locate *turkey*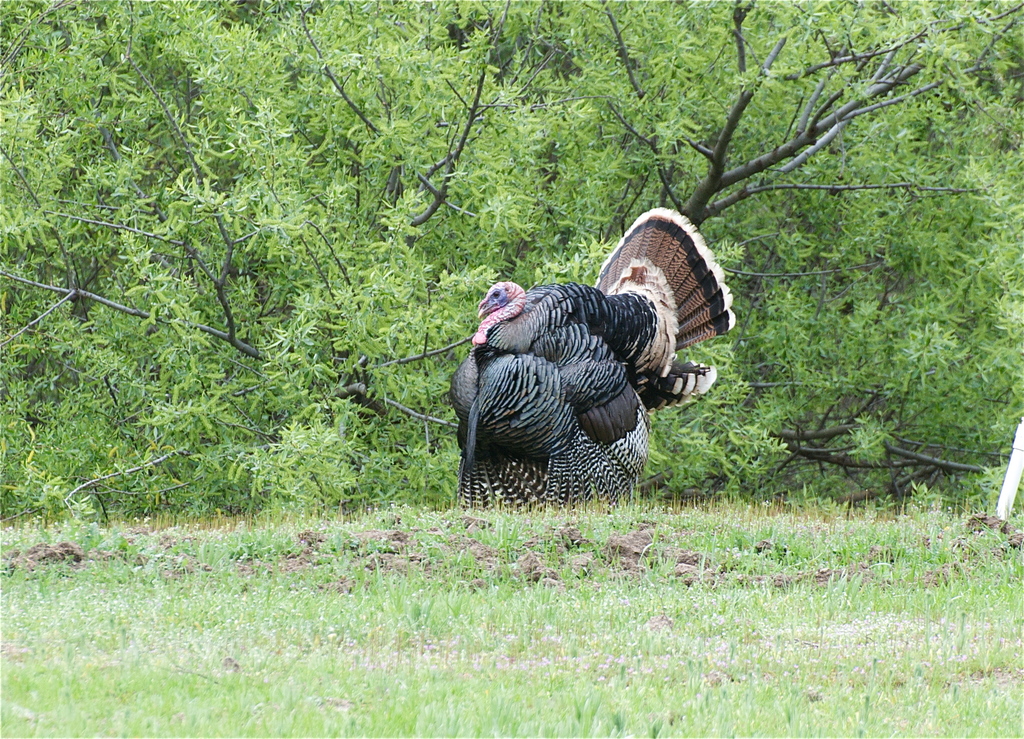
<box>451,208,735,507</box>
